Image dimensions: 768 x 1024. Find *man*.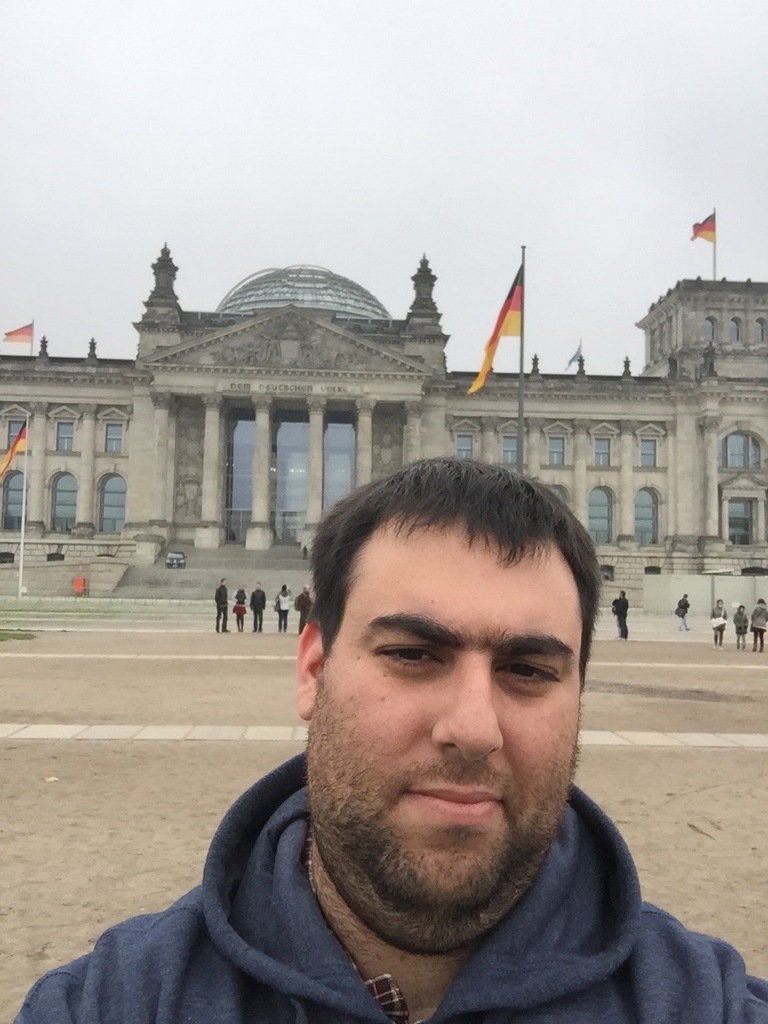
select_region(250, 582, 270, 628).
